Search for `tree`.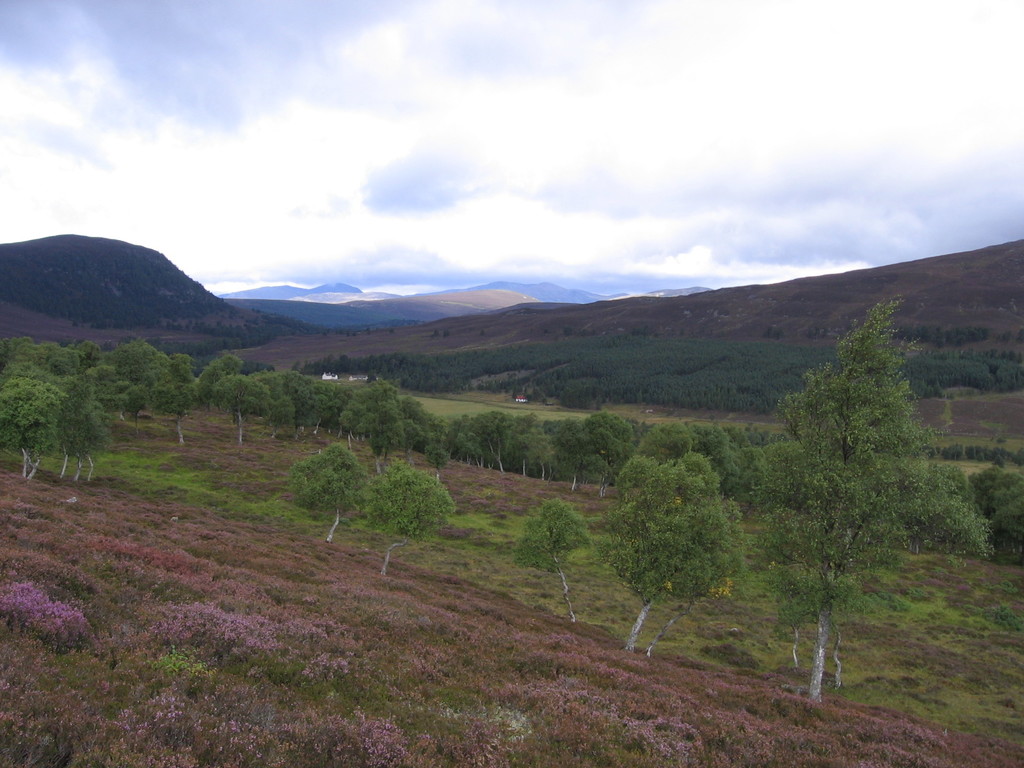
Found at (367, 451, 456, 576).
